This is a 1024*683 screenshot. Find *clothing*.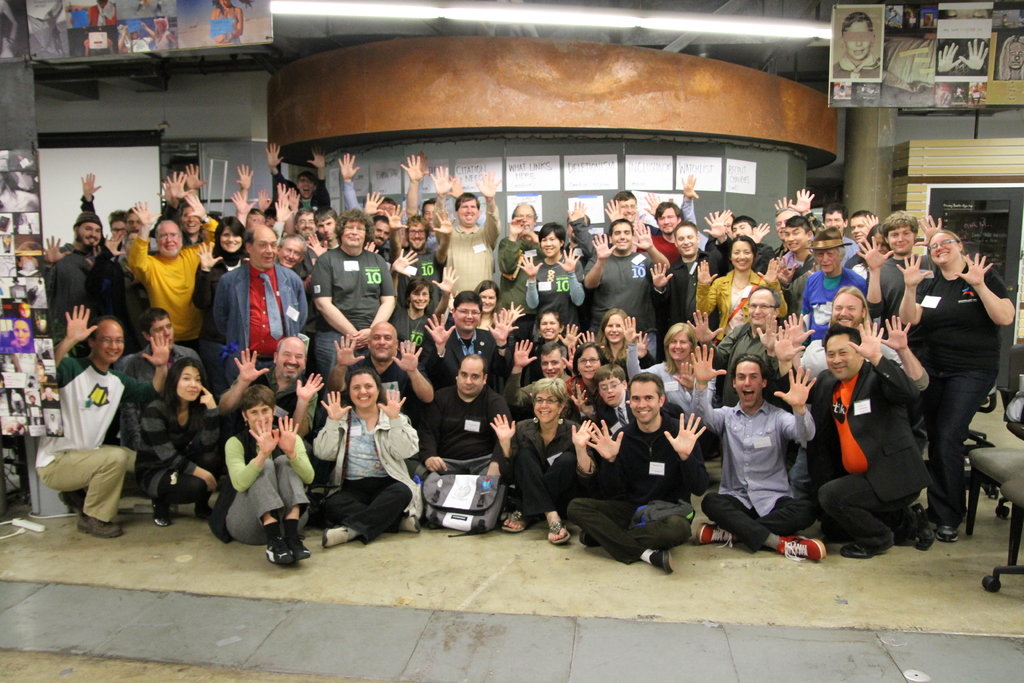
Bounding box: [500,222,524,285].
